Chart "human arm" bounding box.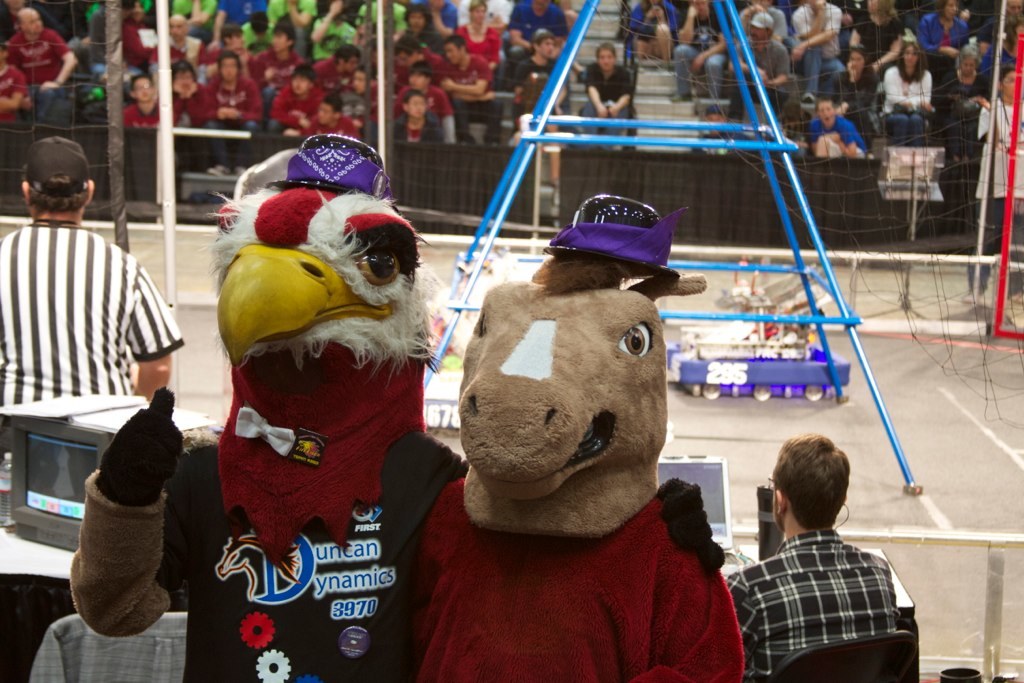
Charted: 880 557 916 646.
